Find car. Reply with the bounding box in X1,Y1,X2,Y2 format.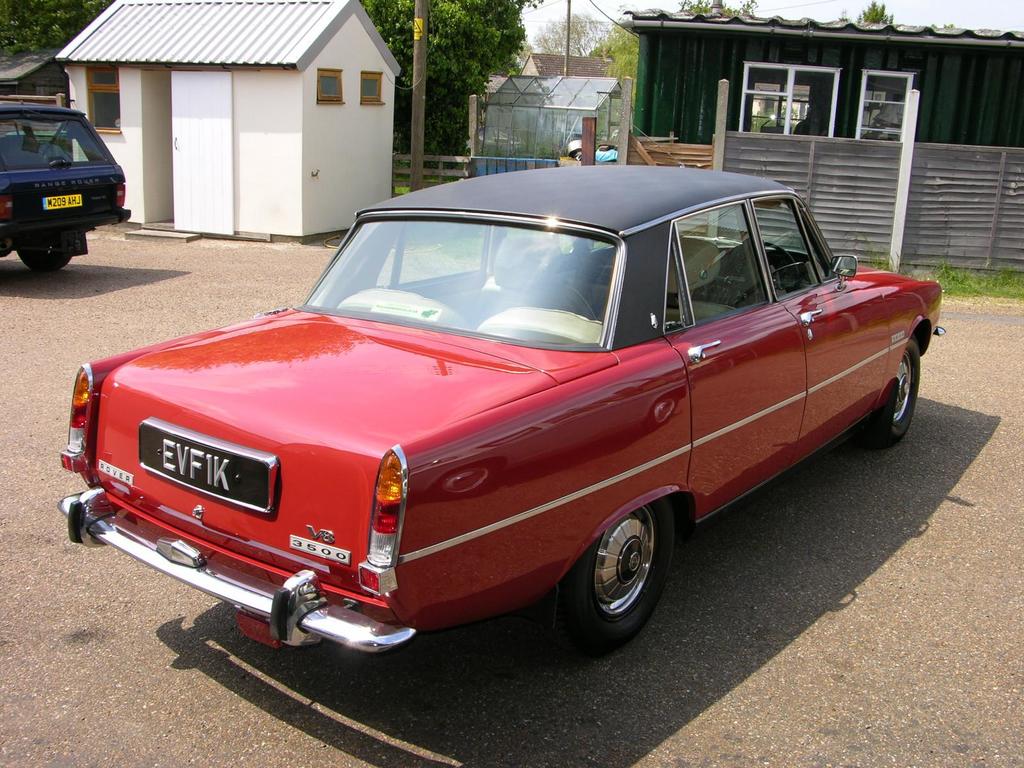
0,95,132,273.
